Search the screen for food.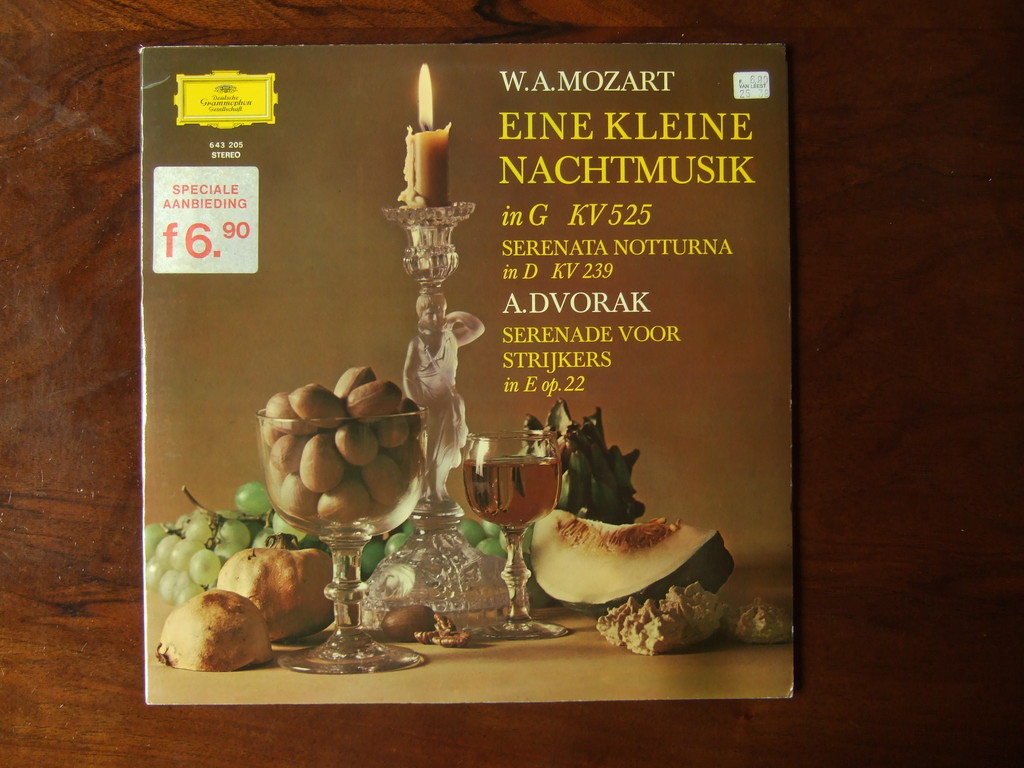
Found at [left=144, top=481, right=275, bottom=609].
